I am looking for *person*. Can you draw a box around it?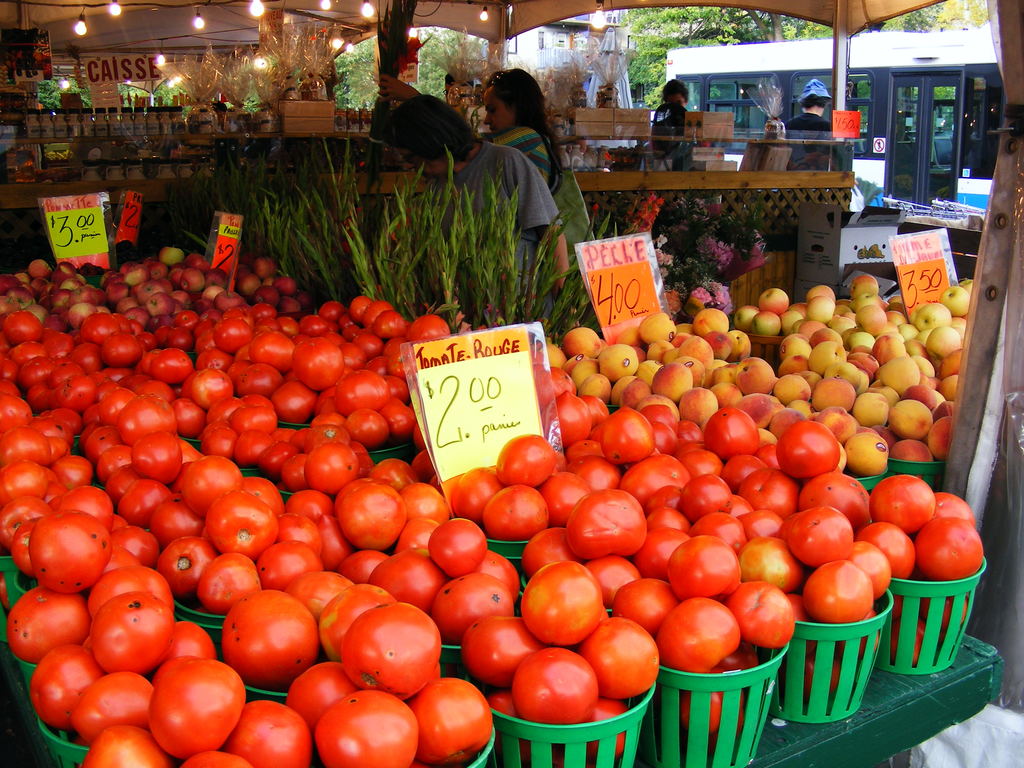
Sure, the bounding box is left=380, top=92, right=579, bottom=329.
